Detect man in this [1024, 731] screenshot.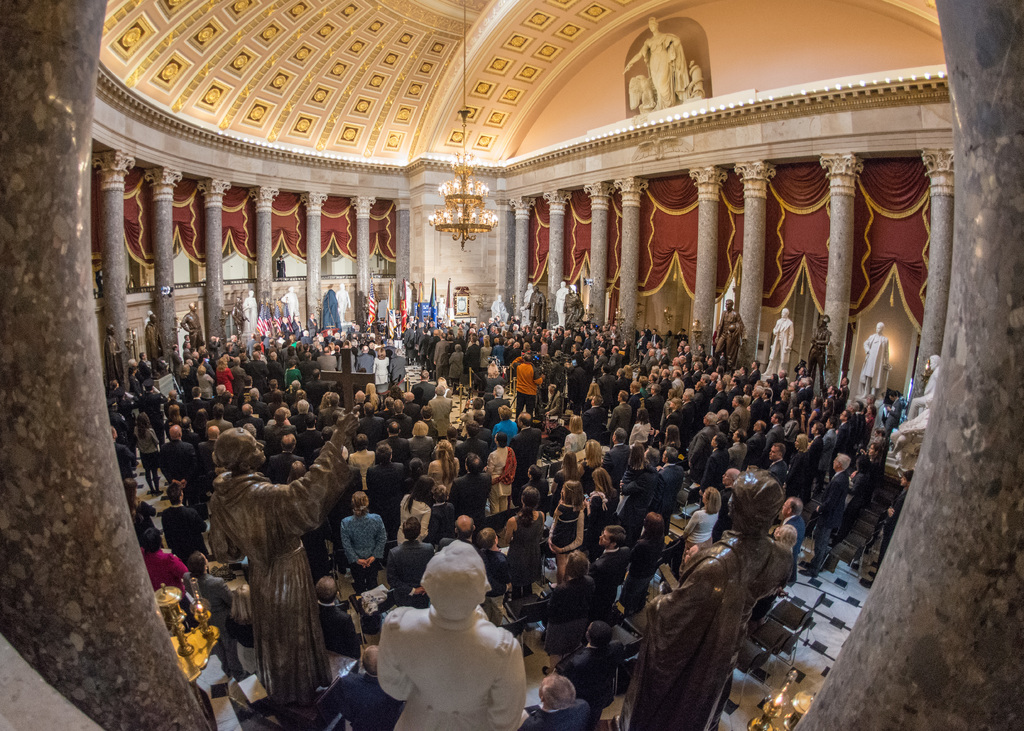
Detection: 286 379 303 398.
